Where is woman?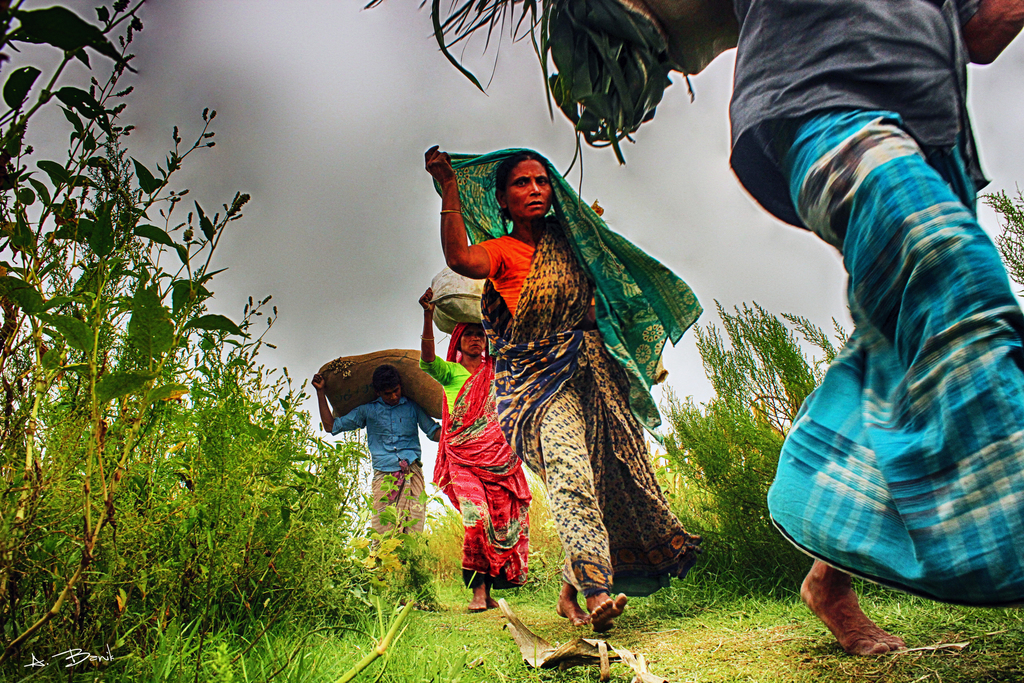
<bbox>303, 372, 456, 572</bbox>.
